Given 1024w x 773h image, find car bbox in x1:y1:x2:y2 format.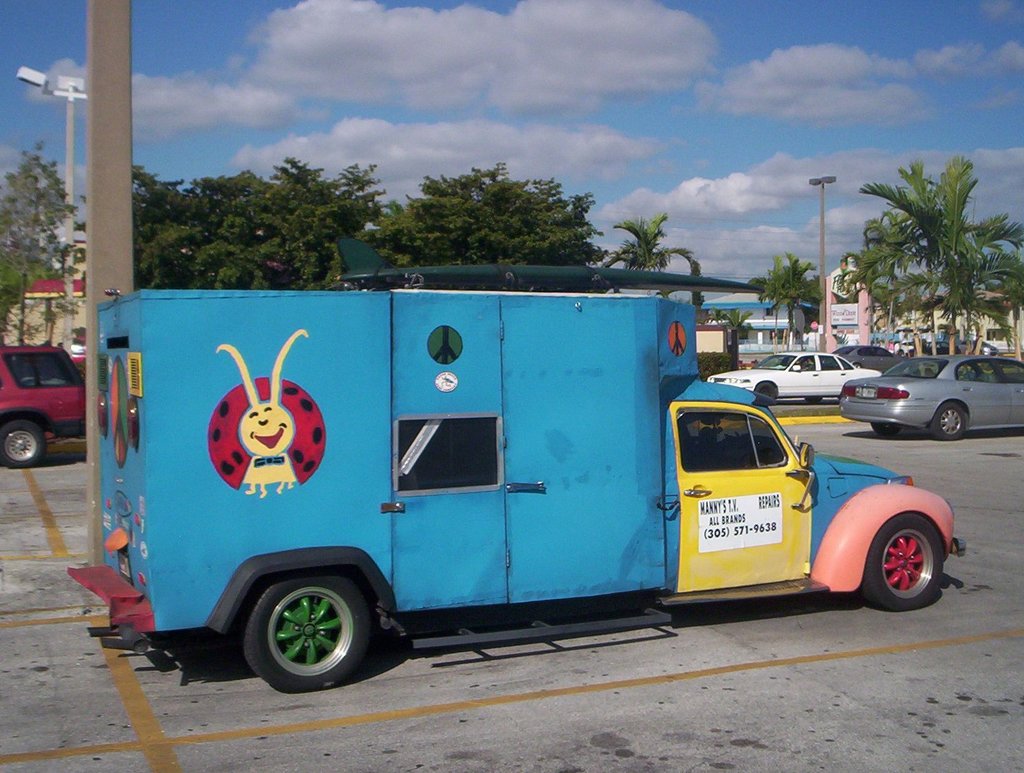
911:340:958:354.
